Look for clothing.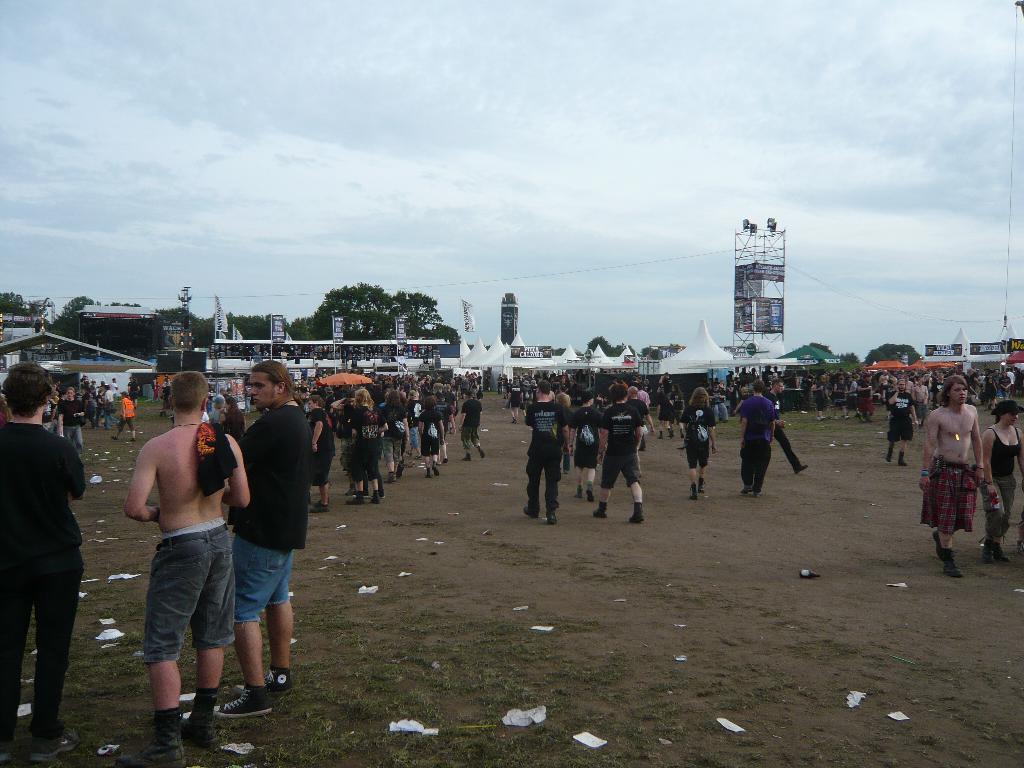
Found: Rect(914, 402, 925, 419).
